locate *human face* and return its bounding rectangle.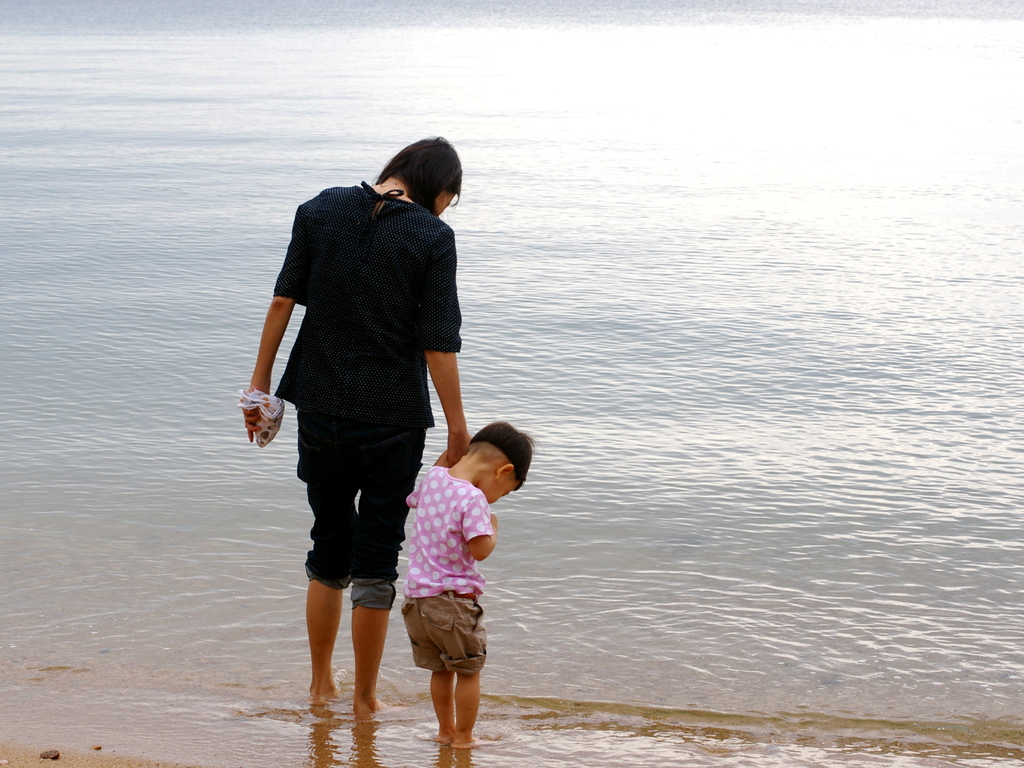
490:479:518:498.
